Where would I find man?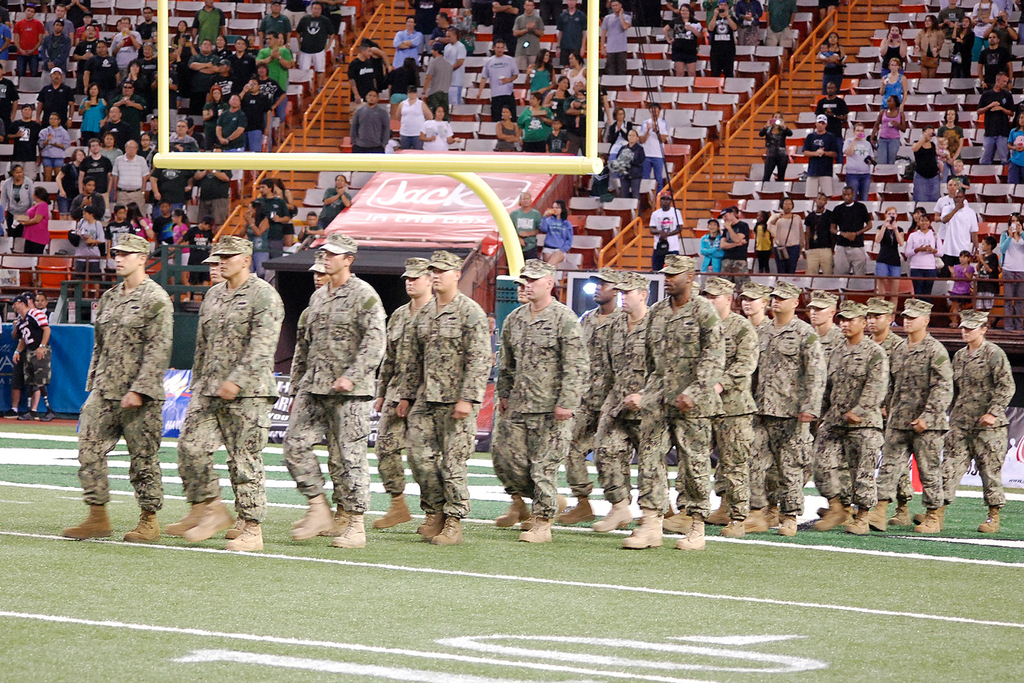
At crop(615, 129, 644, 197).
